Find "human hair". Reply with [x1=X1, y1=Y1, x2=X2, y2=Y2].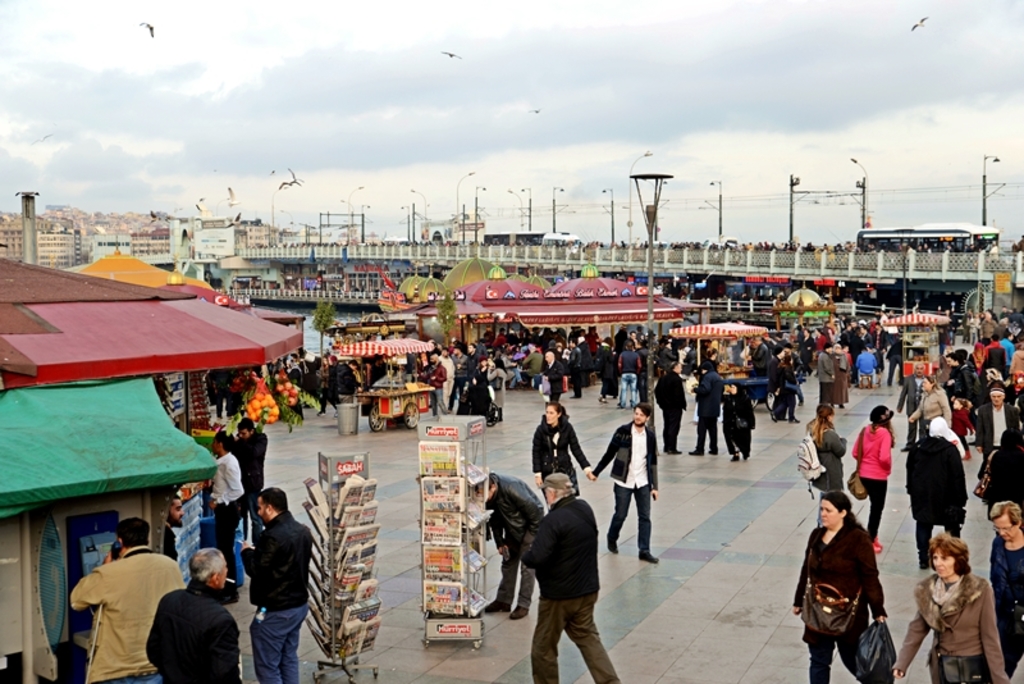
[x1=261, y1=487, x2=289, y2=514].
